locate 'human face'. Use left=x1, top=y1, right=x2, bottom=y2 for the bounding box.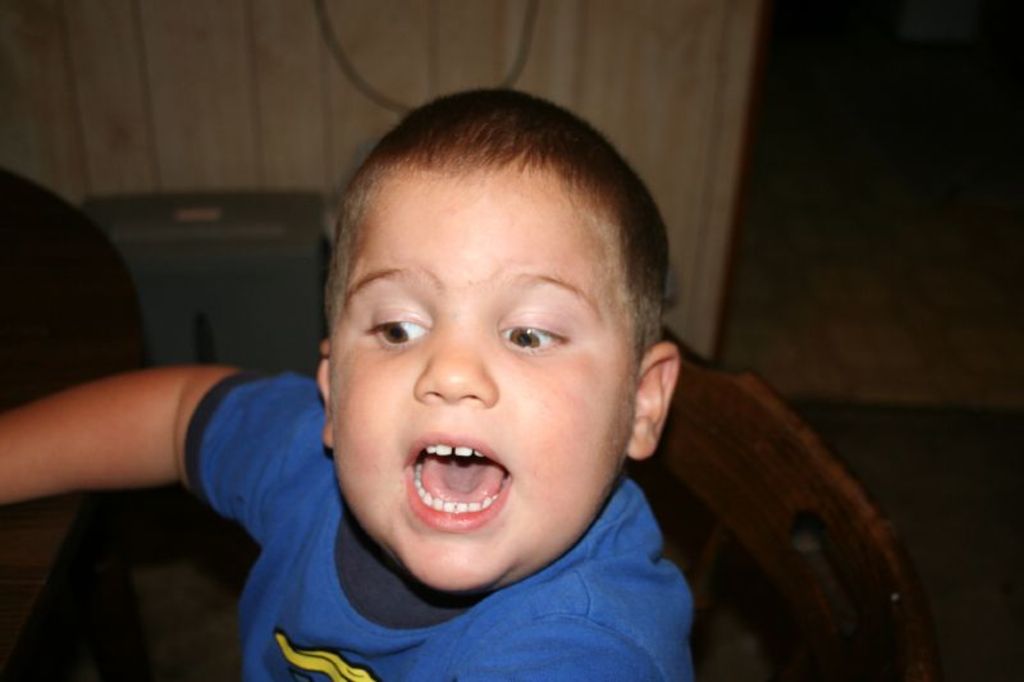
left=316, top=169, right=635, bottom=587.
